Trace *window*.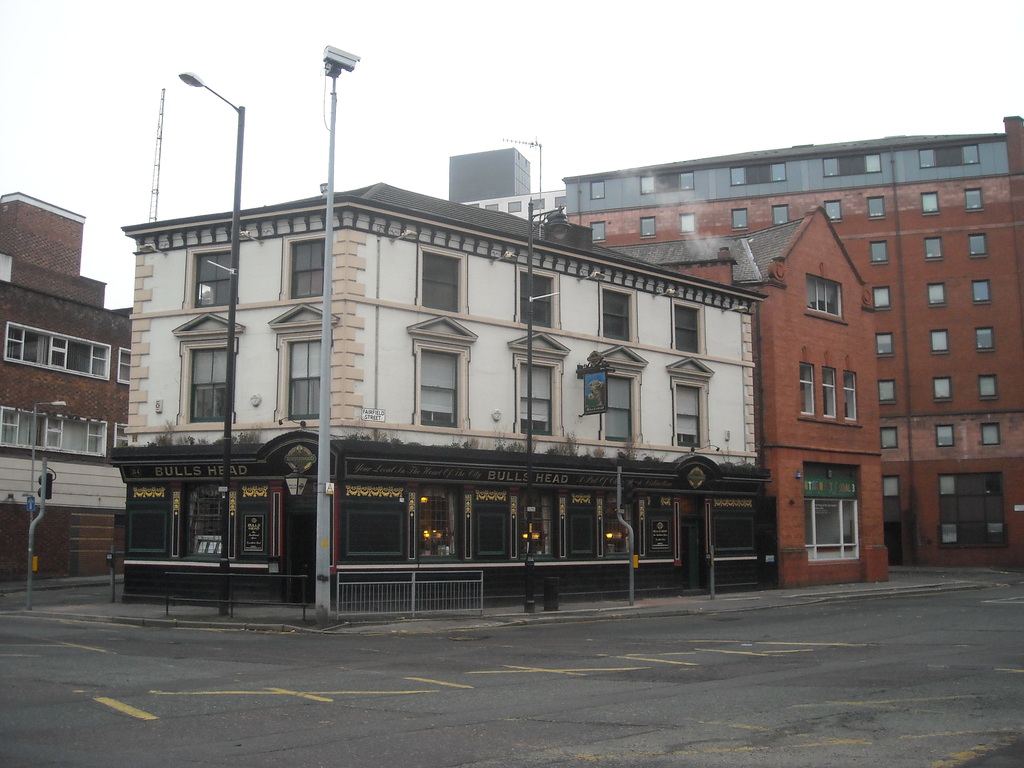
Traced to (939,526,959,545).
